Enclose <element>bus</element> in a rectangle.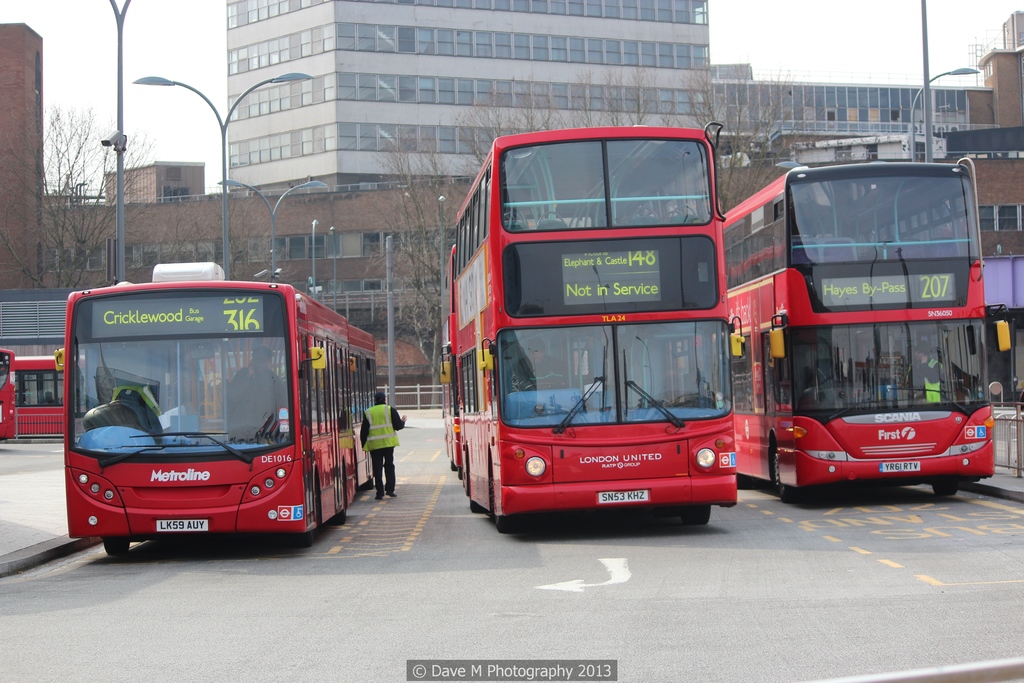
l=451, t=118, r=742, b=526.
